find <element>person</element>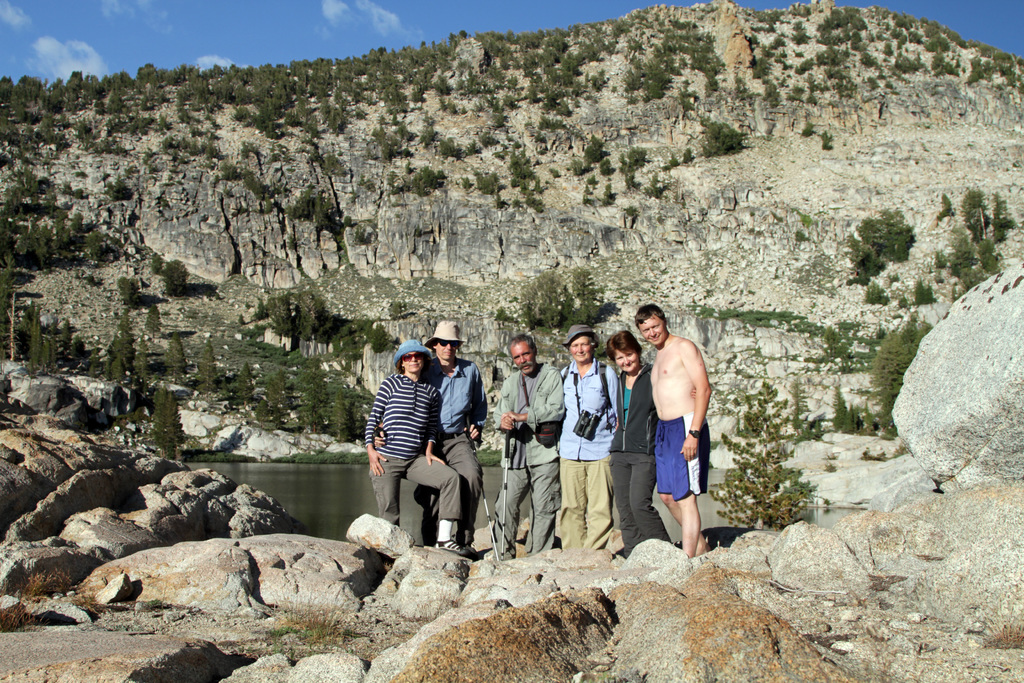
bbox=[365, 338, 461, 555]
